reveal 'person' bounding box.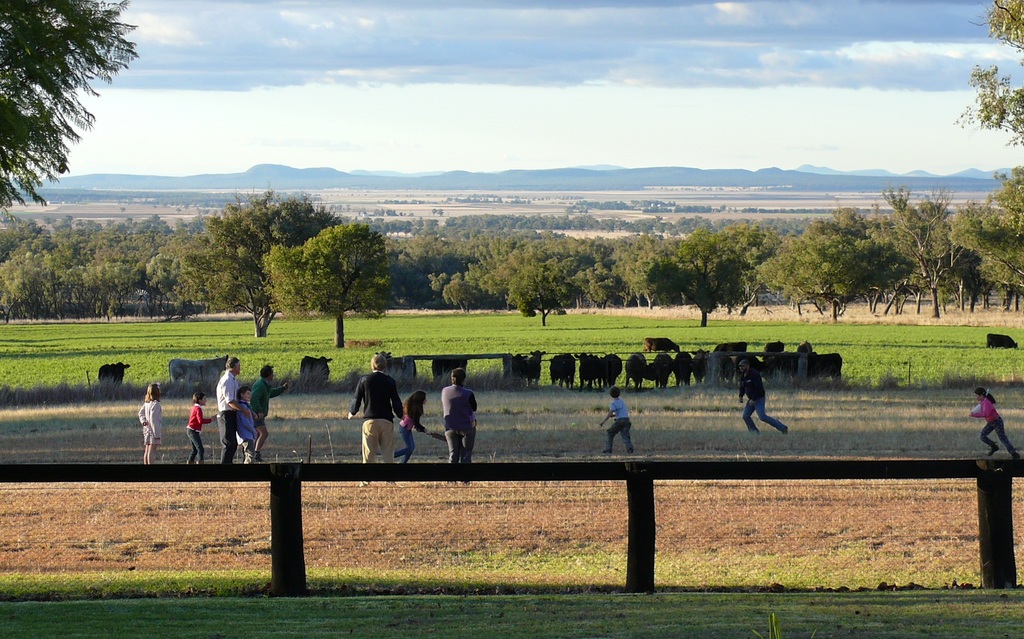
Revealed: bbox=(187, 392, 214, 464).
